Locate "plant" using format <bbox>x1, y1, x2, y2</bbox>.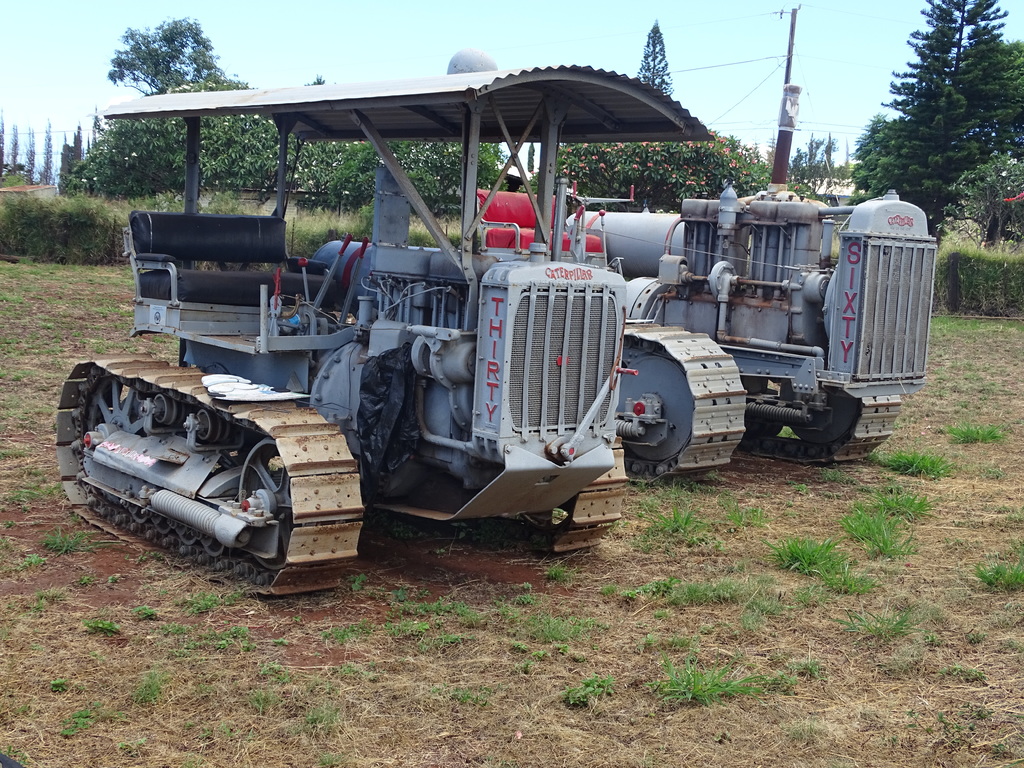
<bbox>867, 447, 956, 482</bbox>.
